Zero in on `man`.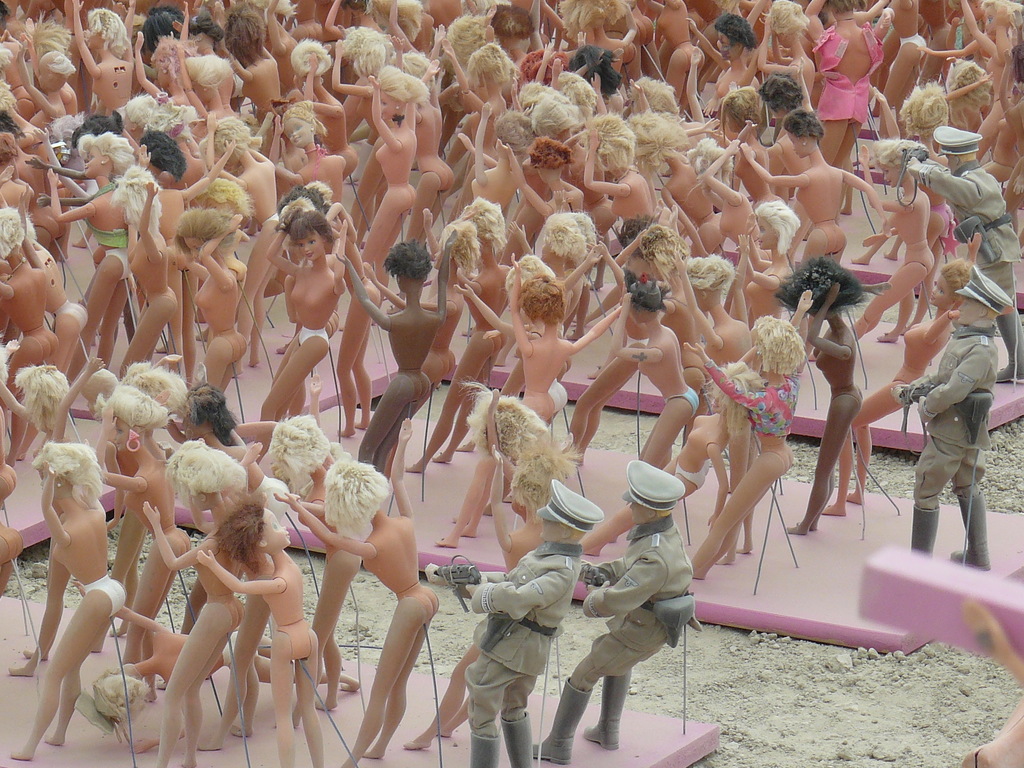
Zeroed in: (456, 472, 603, 767).
